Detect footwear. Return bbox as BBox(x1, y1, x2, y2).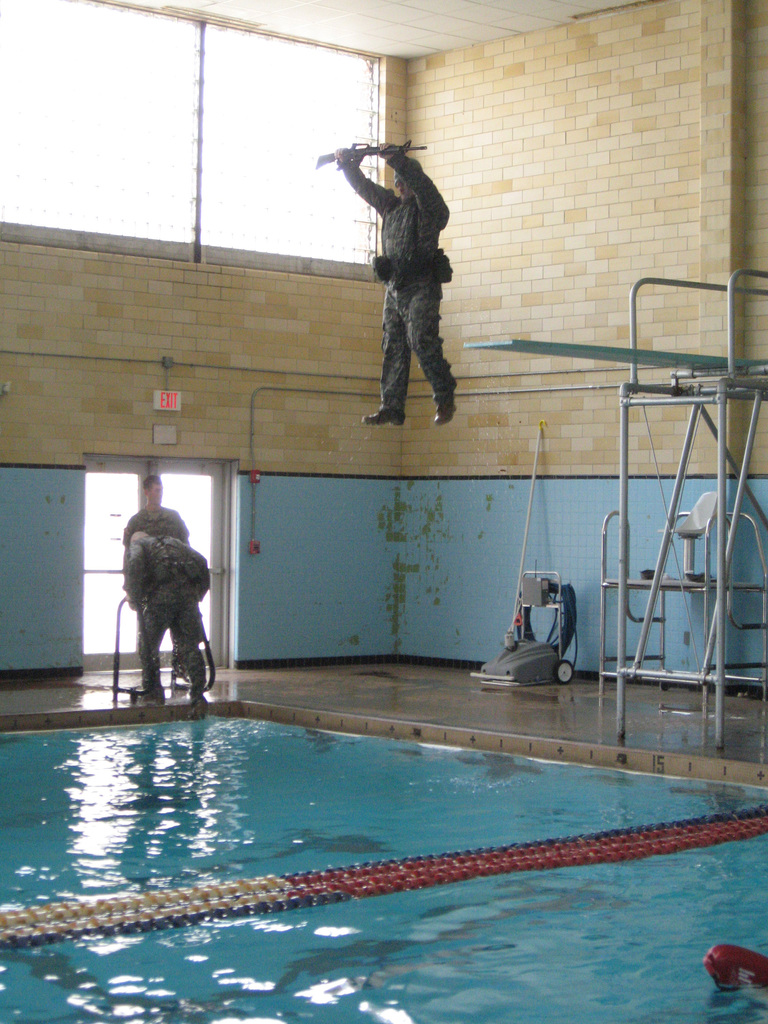
BBox(435, 393, 460, 424).
